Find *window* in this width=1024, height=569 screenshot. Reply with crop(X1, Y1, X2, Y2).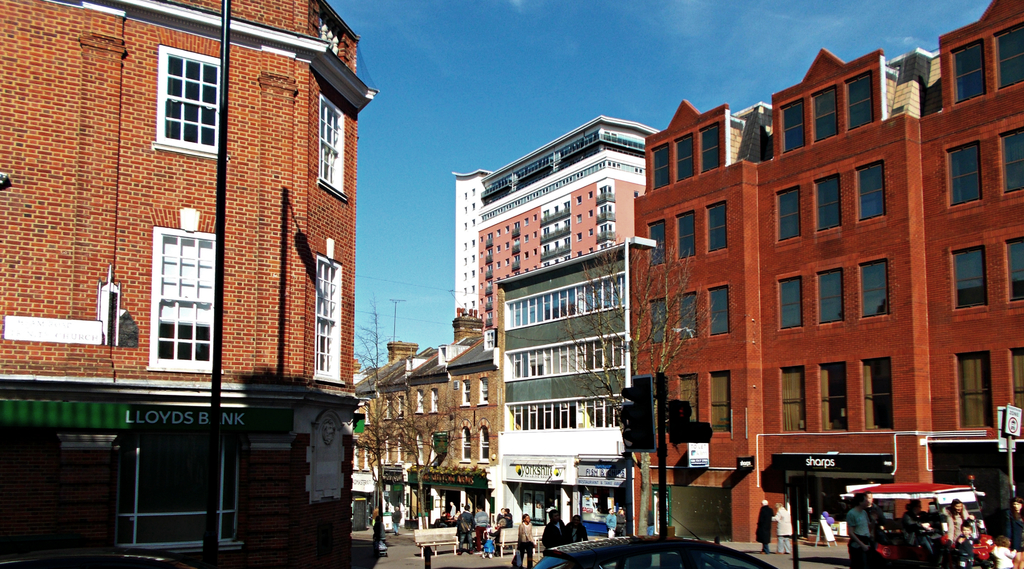
crop(561, 177, 575, 188).
